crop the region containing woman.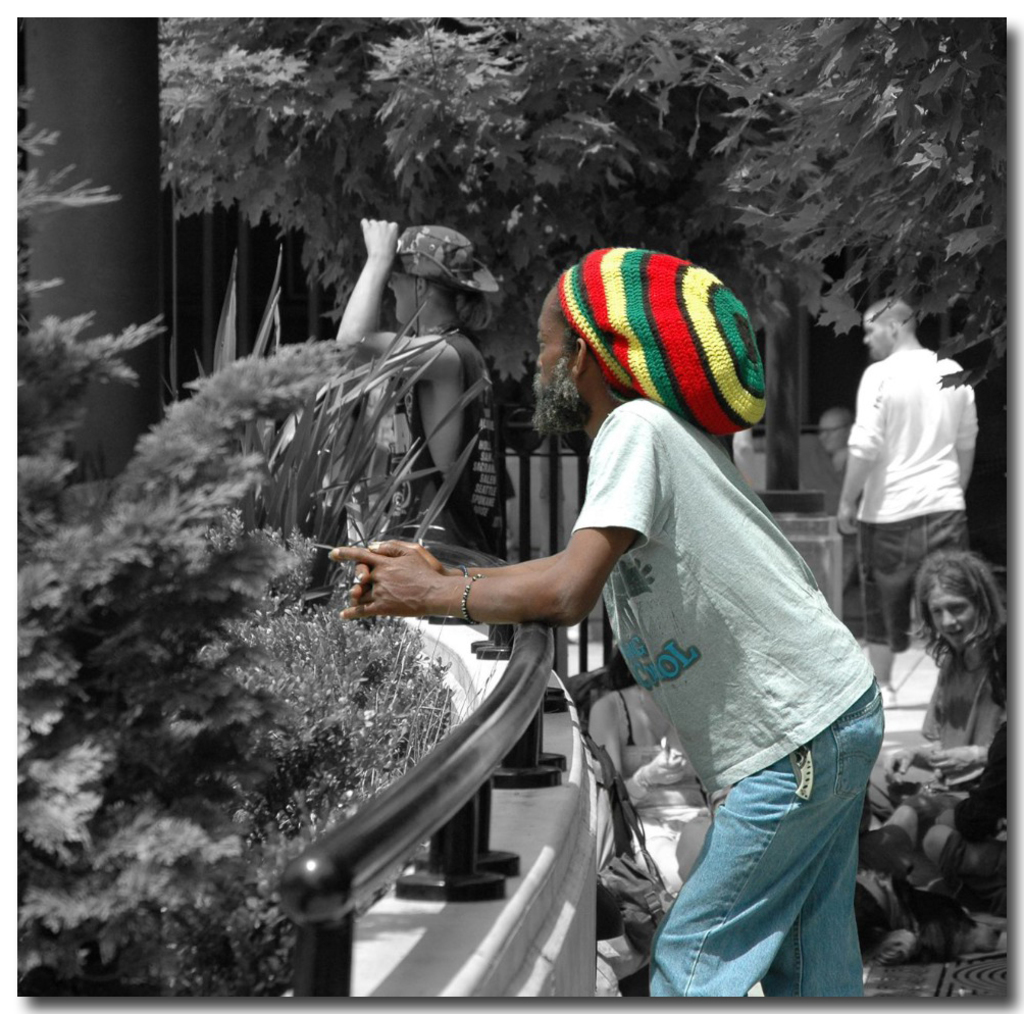
Crop region: left=868, top=546, right=1009, bottom=840.
